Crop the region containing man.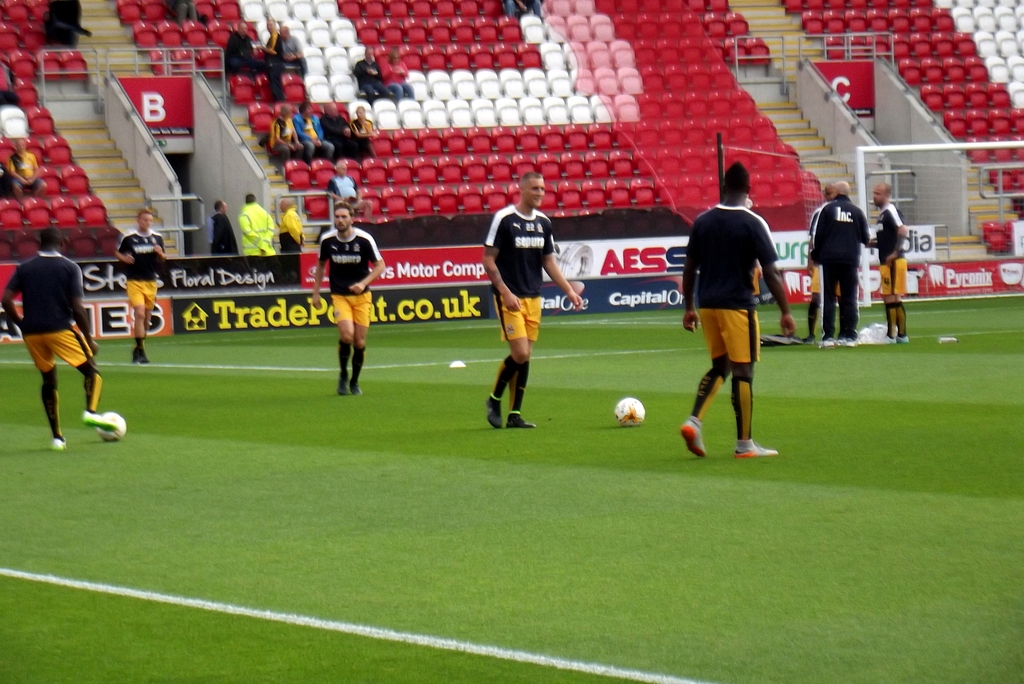
Crop region: {"x1": 352, "y1": 47, "x2": 397, "y2": 104}.
